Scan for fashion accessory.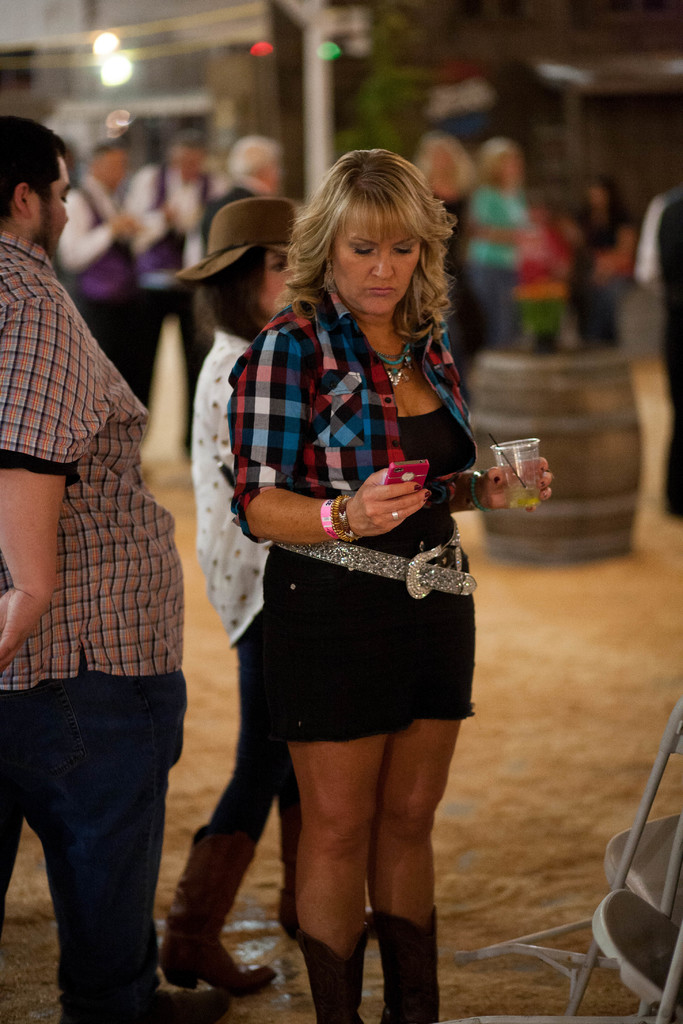
Scan result: left=544, top=481, right=546, bottom=486.
